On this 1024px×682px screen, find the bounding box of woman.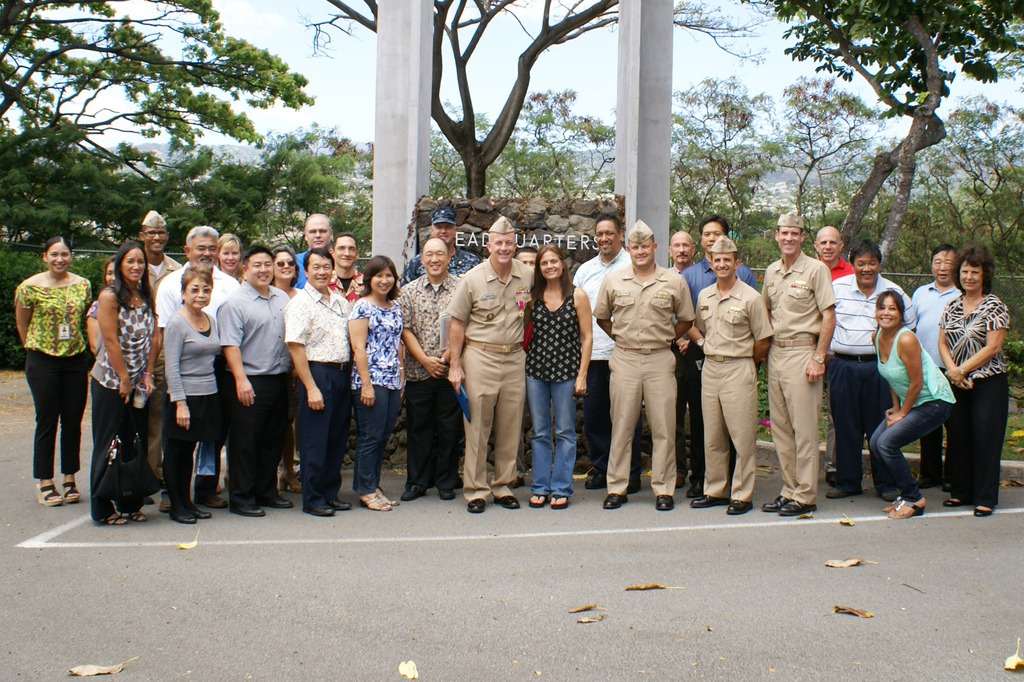
Bounding box: Rect(86, 239, 159, 528).
